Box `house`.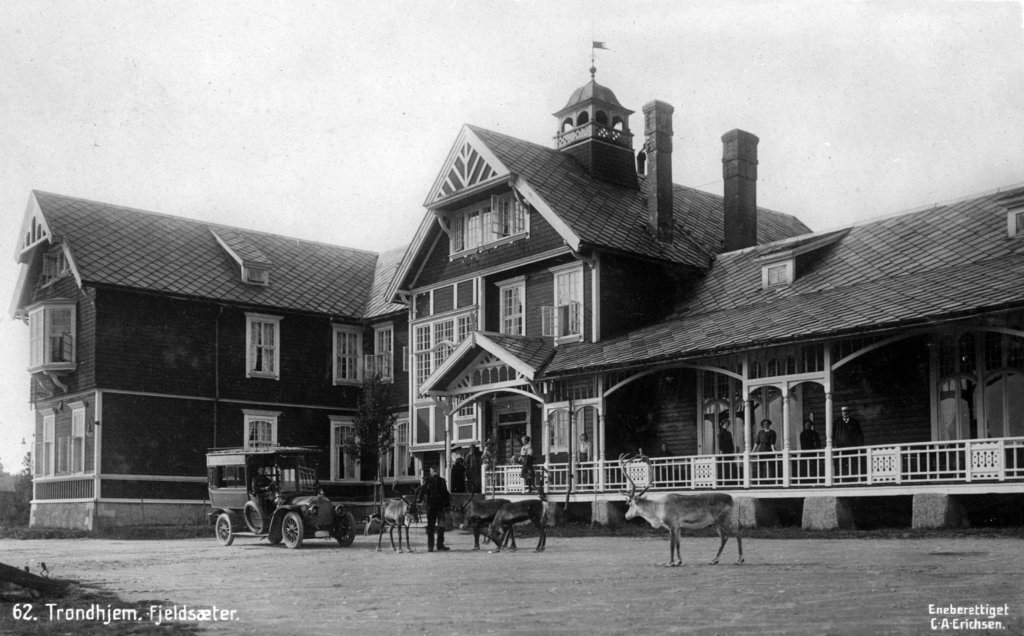
0, 188, 419, 540.
